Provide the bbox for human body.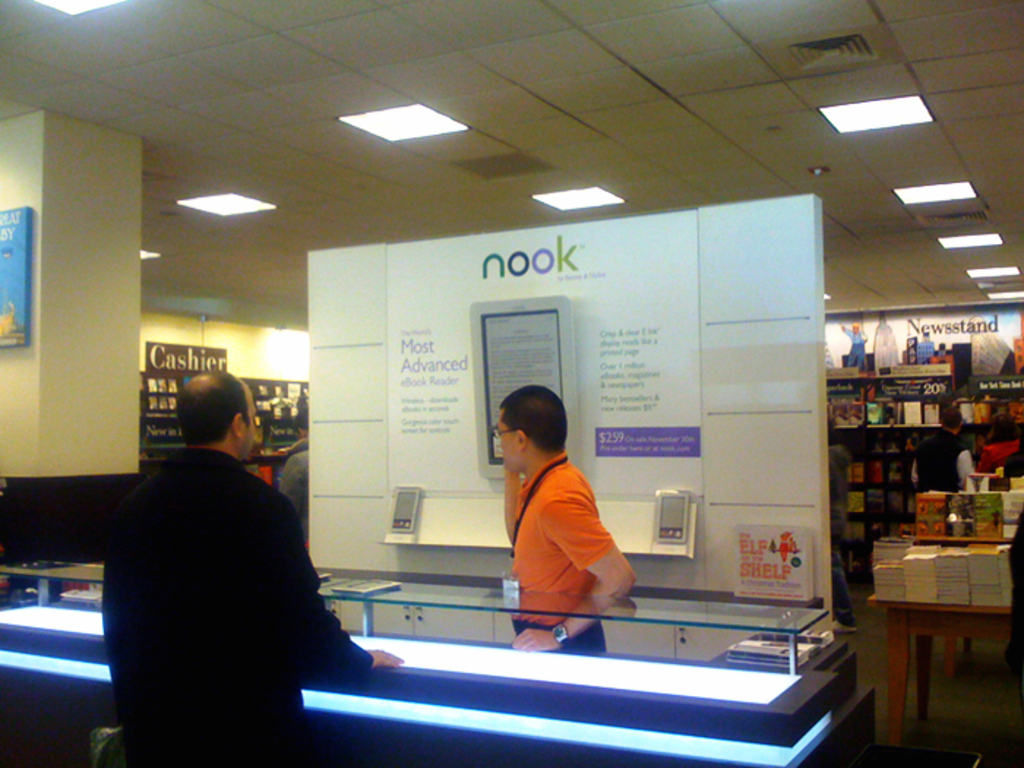
Rect(906, 436, 992, 506).
